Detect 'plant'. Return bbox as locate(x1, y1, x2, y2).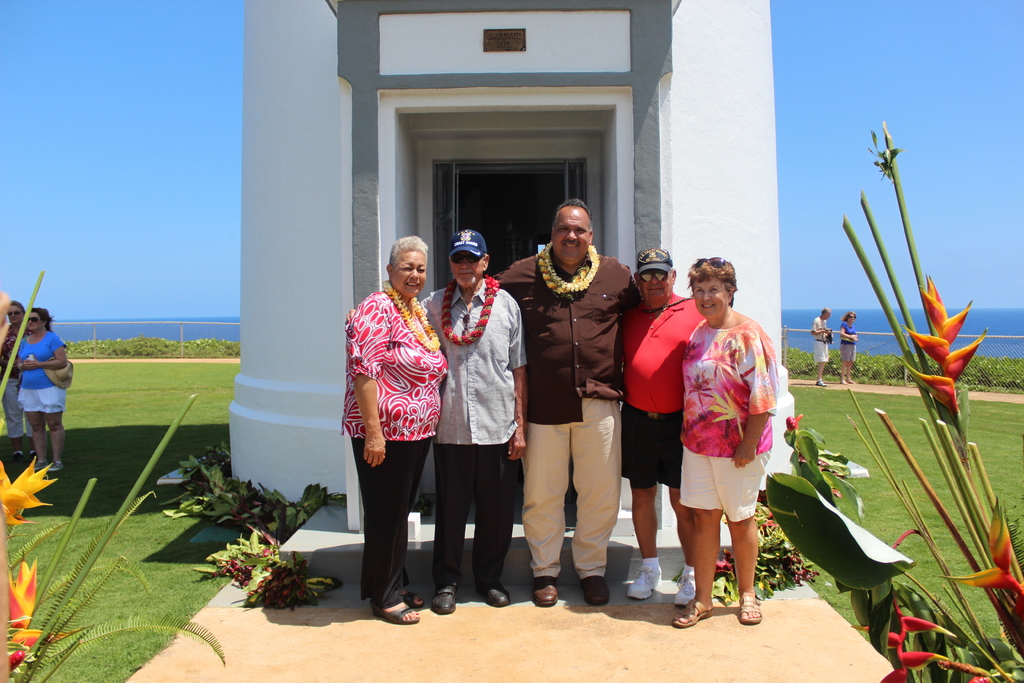
locate(64, 354, 248, 506).
